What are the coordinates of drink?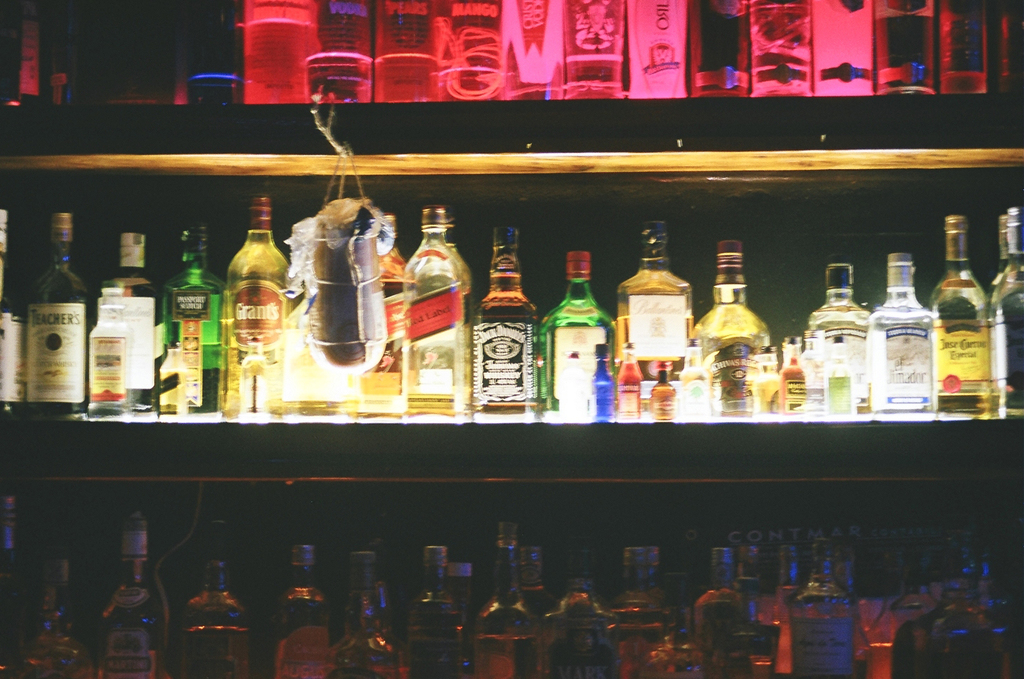
998:281:1023:406.
